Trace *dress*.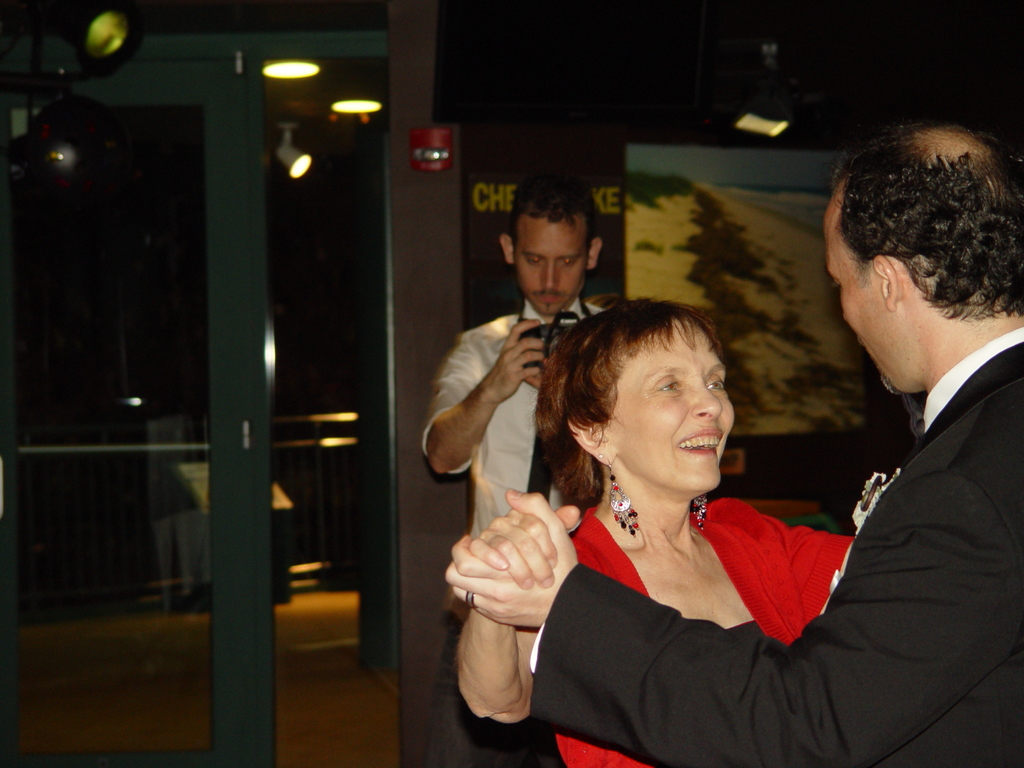
Traced to box(553, 500, 851, 767).
